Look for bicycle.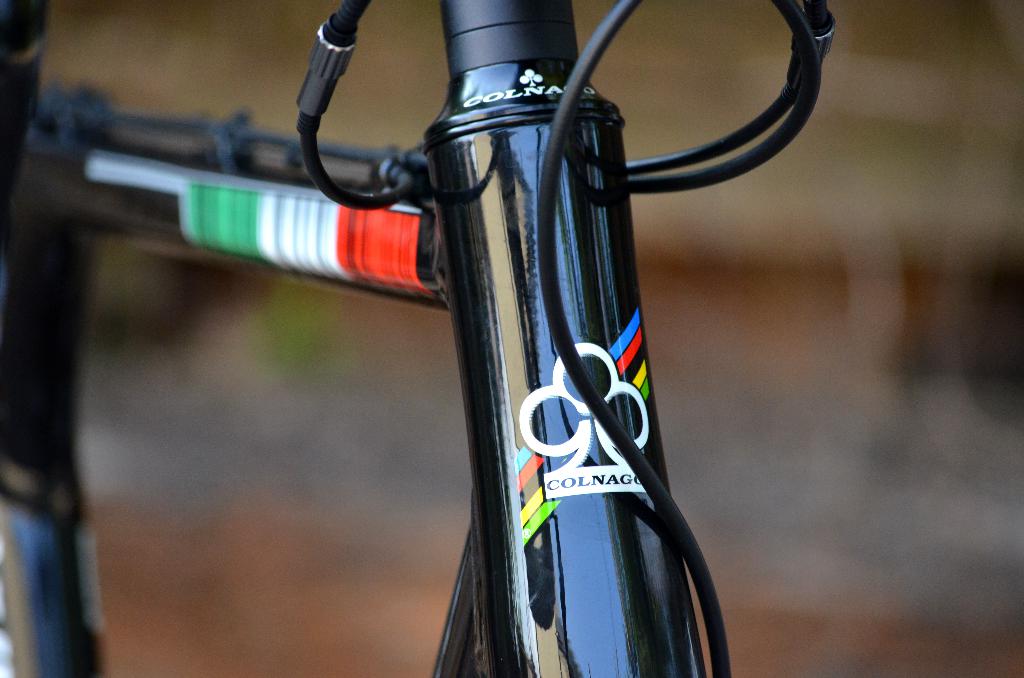
Found: rect(0, 0, 842, 677).
